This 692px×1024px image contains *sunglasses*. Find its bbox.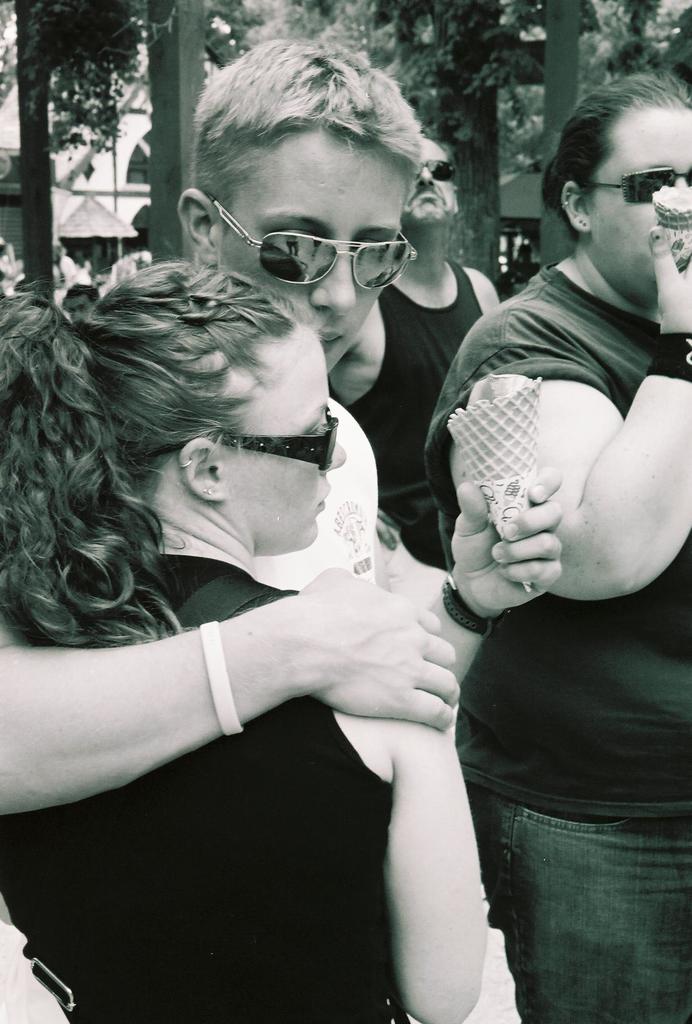
x1=212, y1=198, x2=422, y2=287.
